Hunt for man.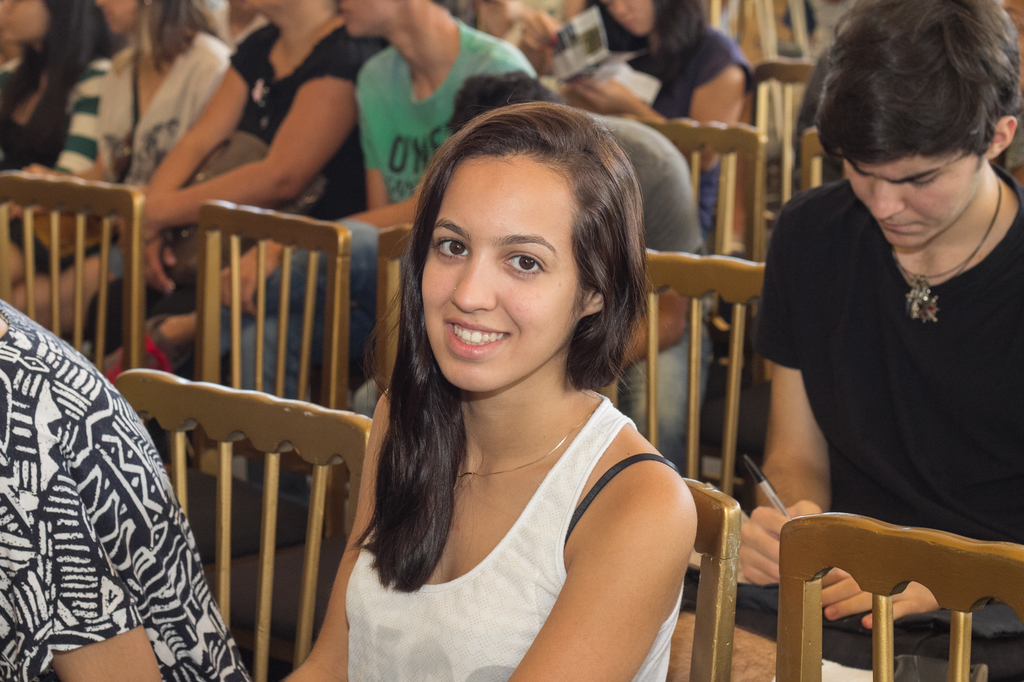
Hunted down at <bbox>691, 0, 1023, 681</bbox>.
